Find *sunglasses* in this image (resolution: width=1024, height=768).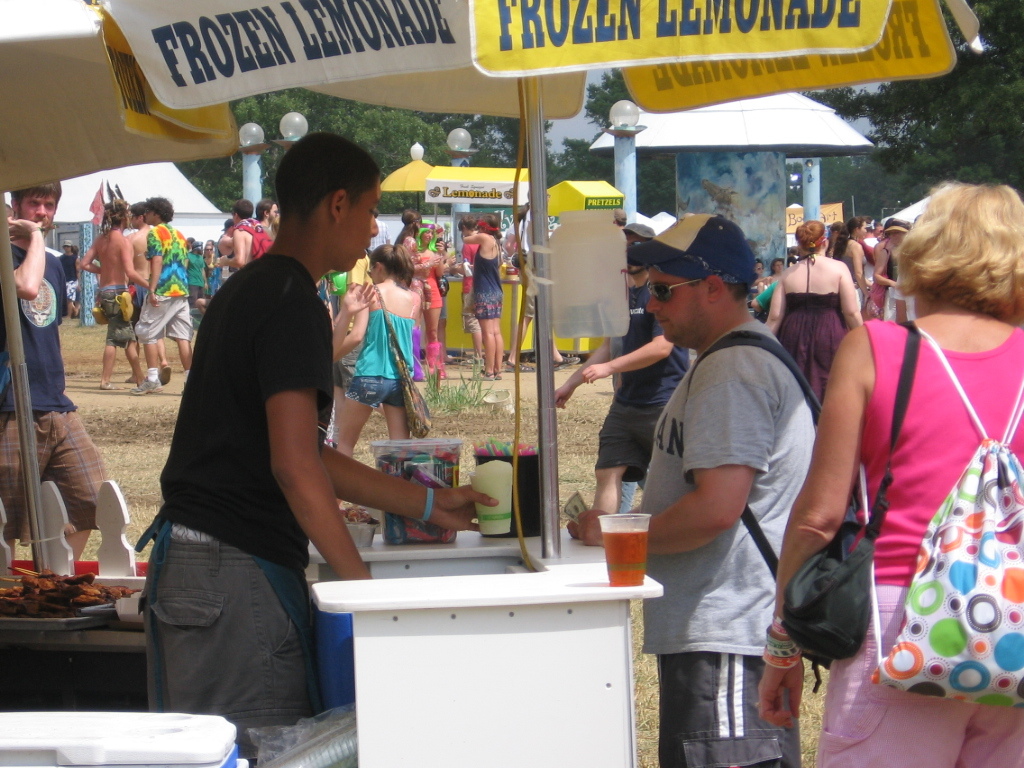
<region>650, 280, 705, 302</region>.
